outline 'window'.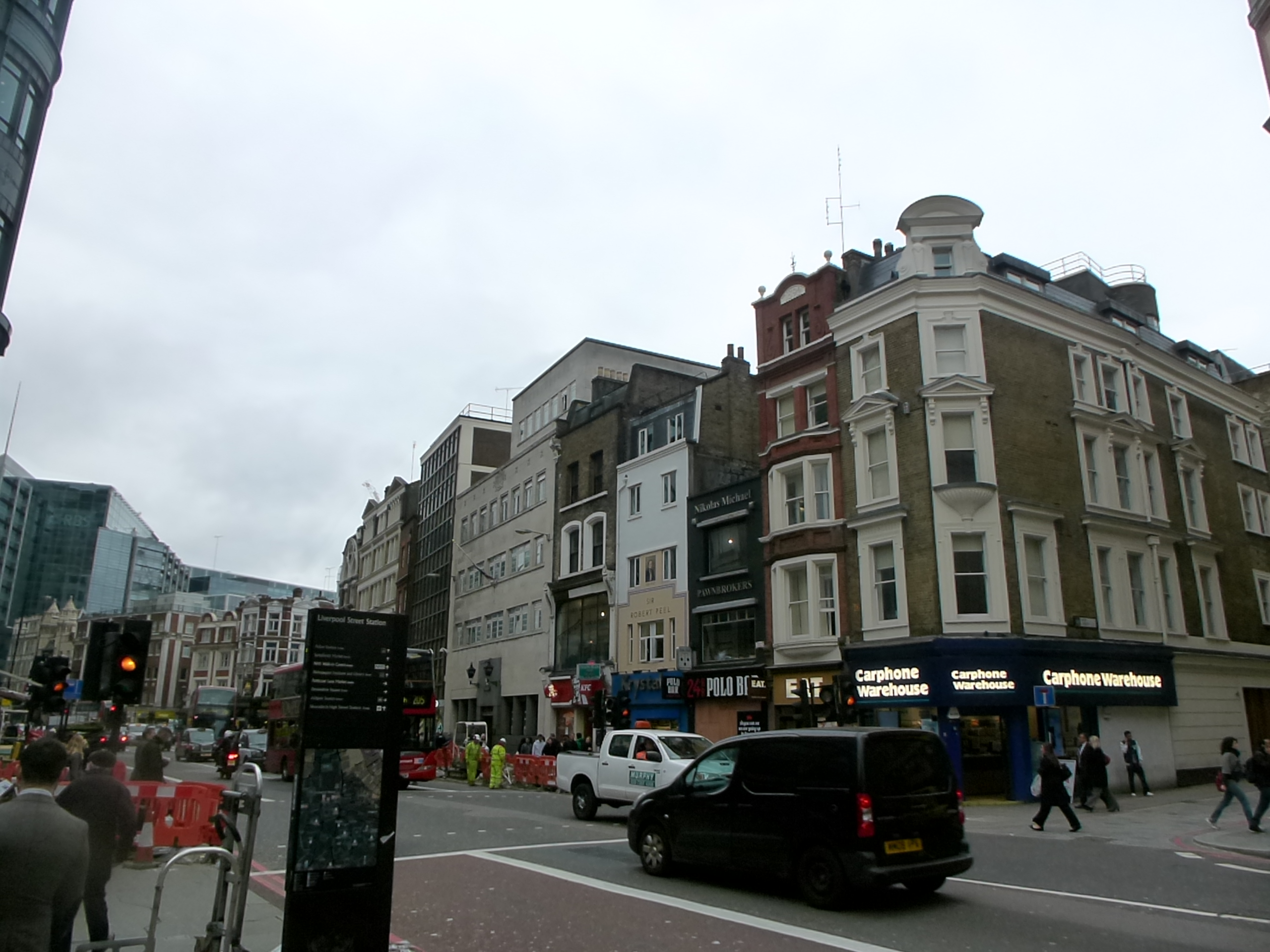
Outline: <bbox>595, 280, 604, 317</bbox>.
